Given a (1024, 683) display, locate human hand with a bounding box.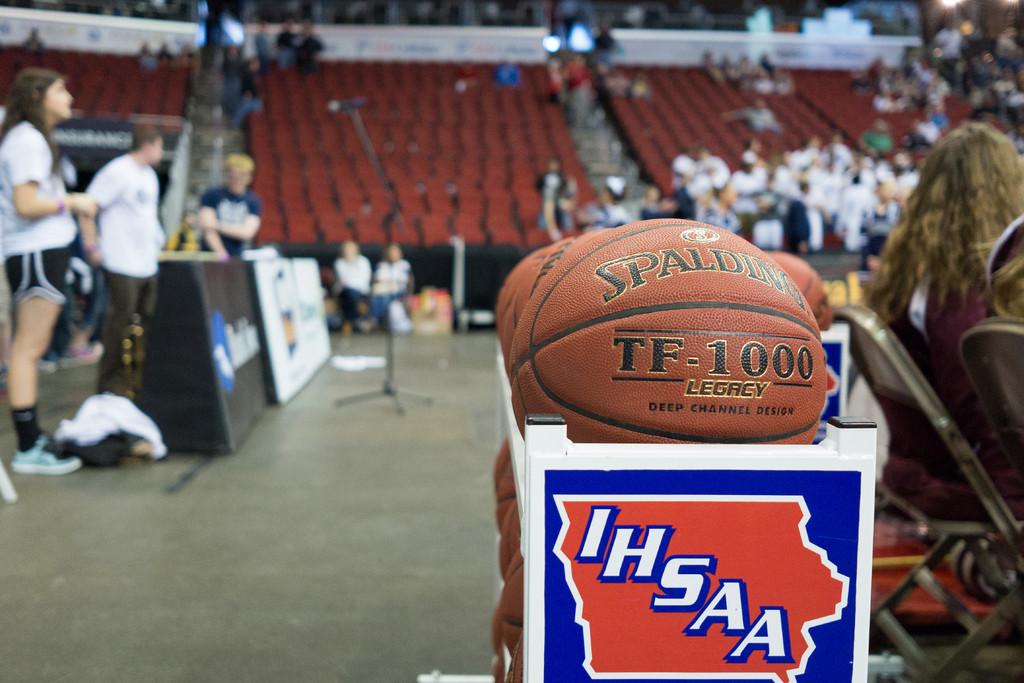
Located: l=198, t=210, r=216, b=233.
